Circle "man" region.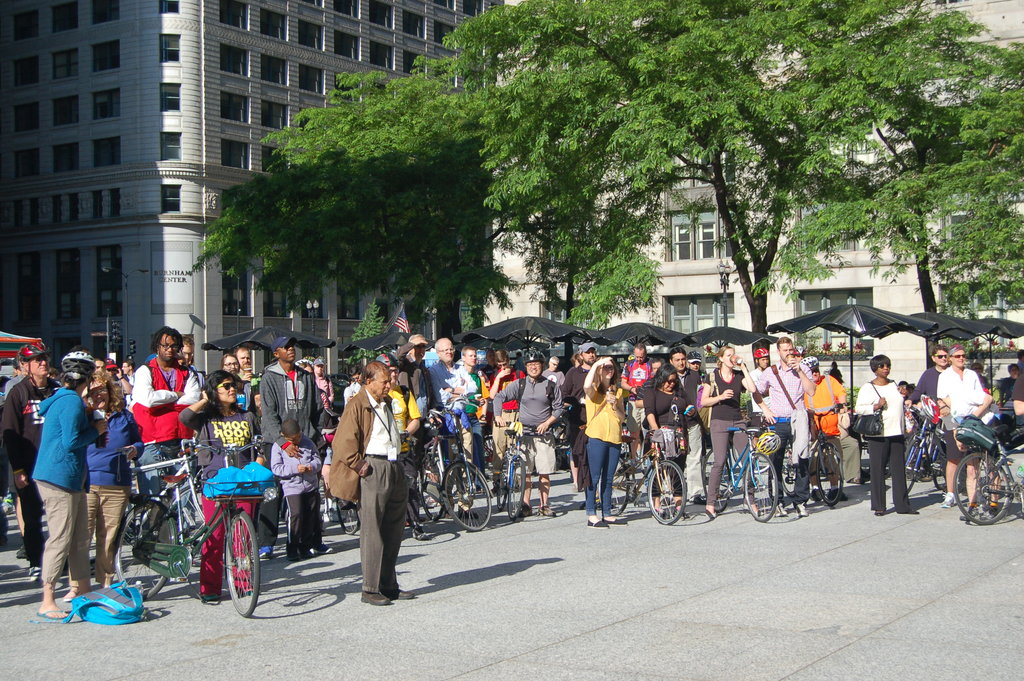
Region: (328,366,416,603).
